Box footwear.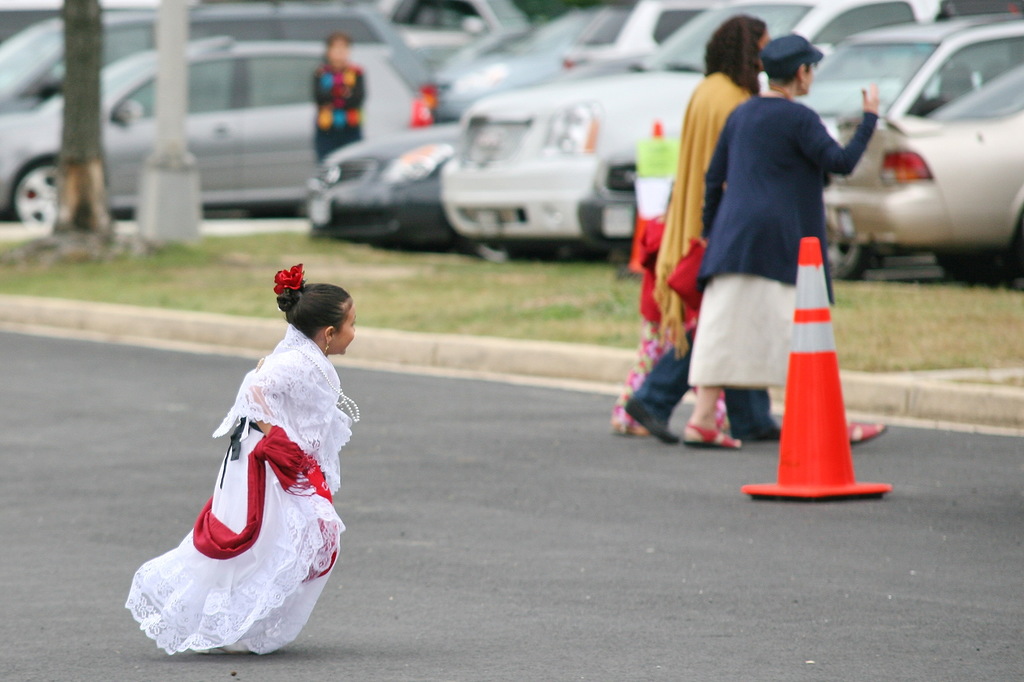
{"x1": 683, "y1": 425, "x2": 743, "y2": 448}.
